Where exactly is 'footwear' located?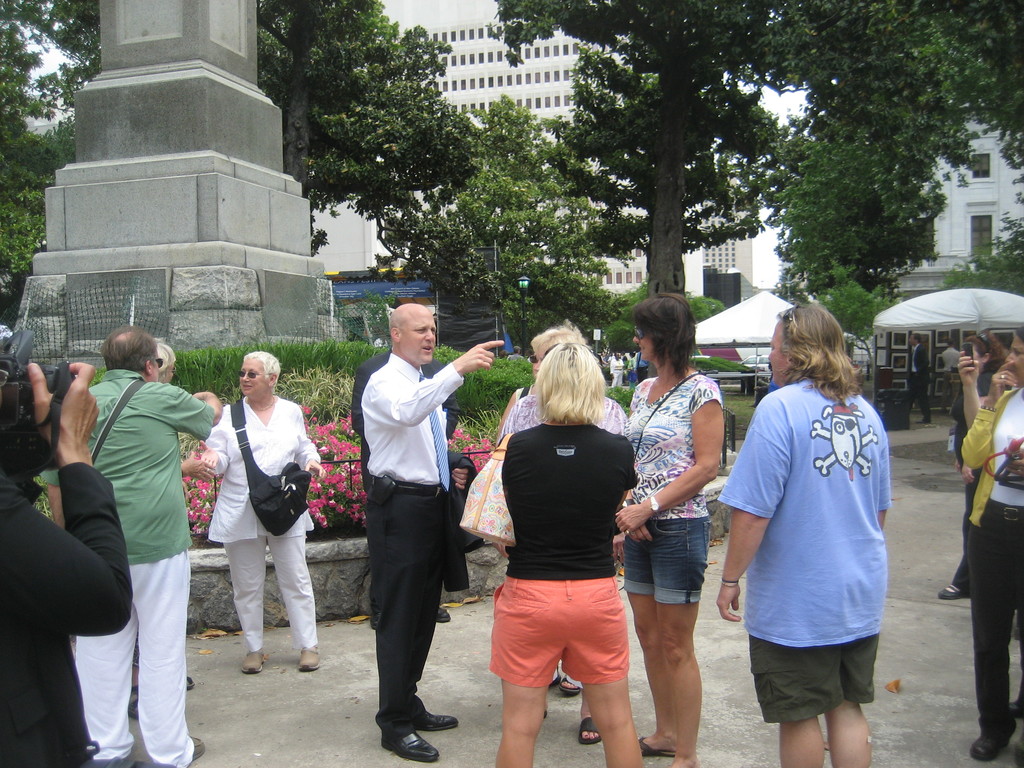
Its bounding box is rect(972, 739, 1003, 757).
